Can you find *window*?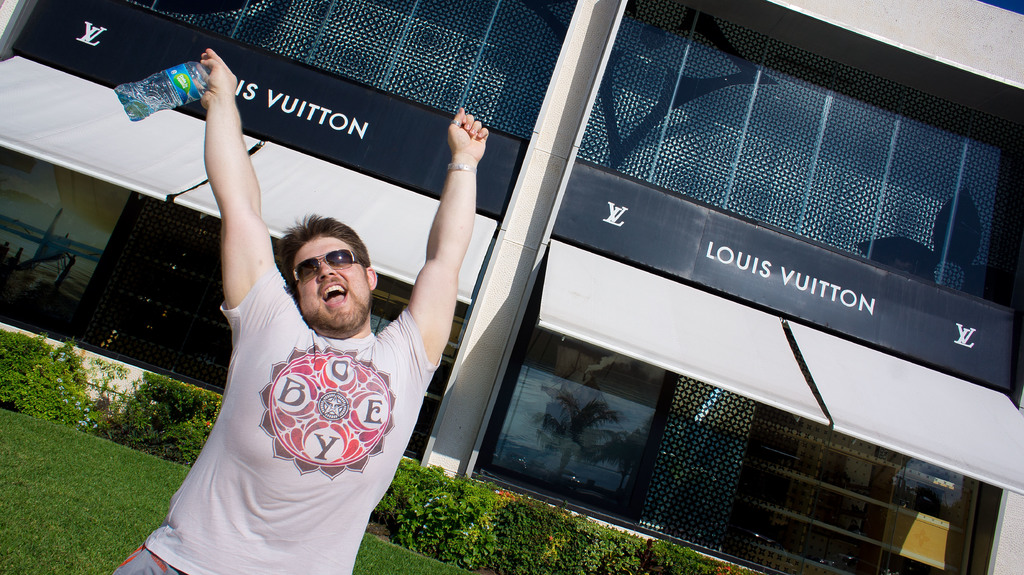
Yes, bounding box: bbox=(129, 0, 573, 135).
